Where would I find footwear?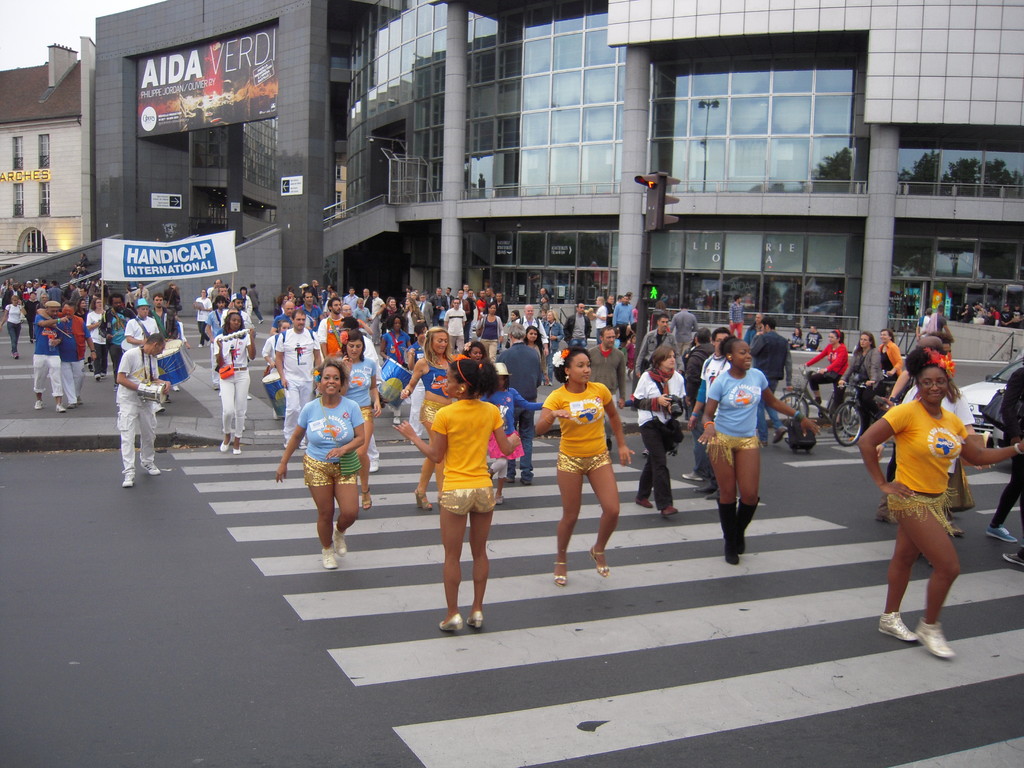
At <box>684,468,703,476</box>.
